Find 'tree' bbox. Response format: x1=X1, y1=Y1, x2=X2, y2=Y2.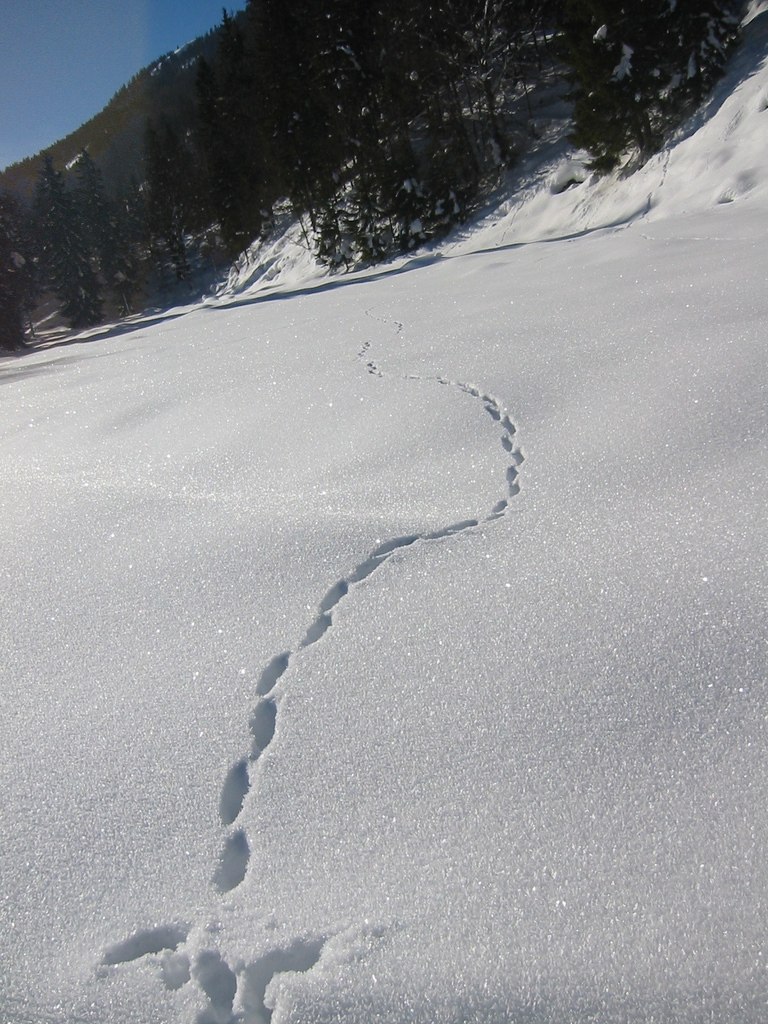
x1=13, y1=154, x2=129, y2=325.
